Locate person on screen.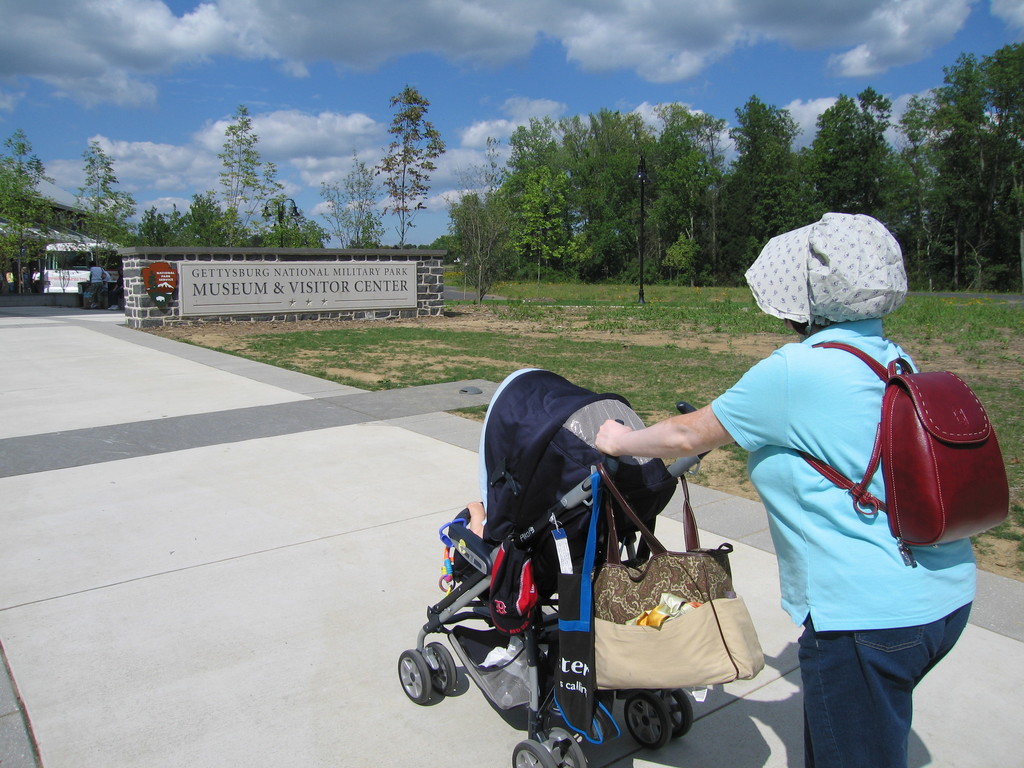
On screen at crop(593, 212, 977, 767).
